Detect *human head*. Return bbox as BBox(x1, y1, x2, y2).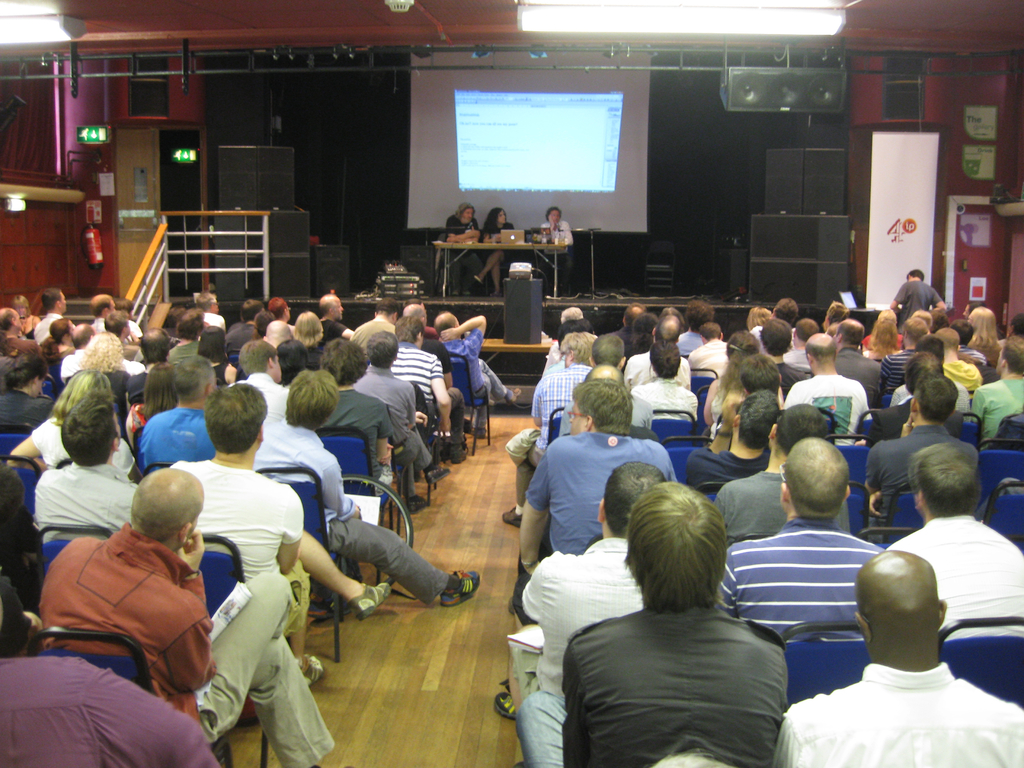
BBox(41, 289, 65, 312).
